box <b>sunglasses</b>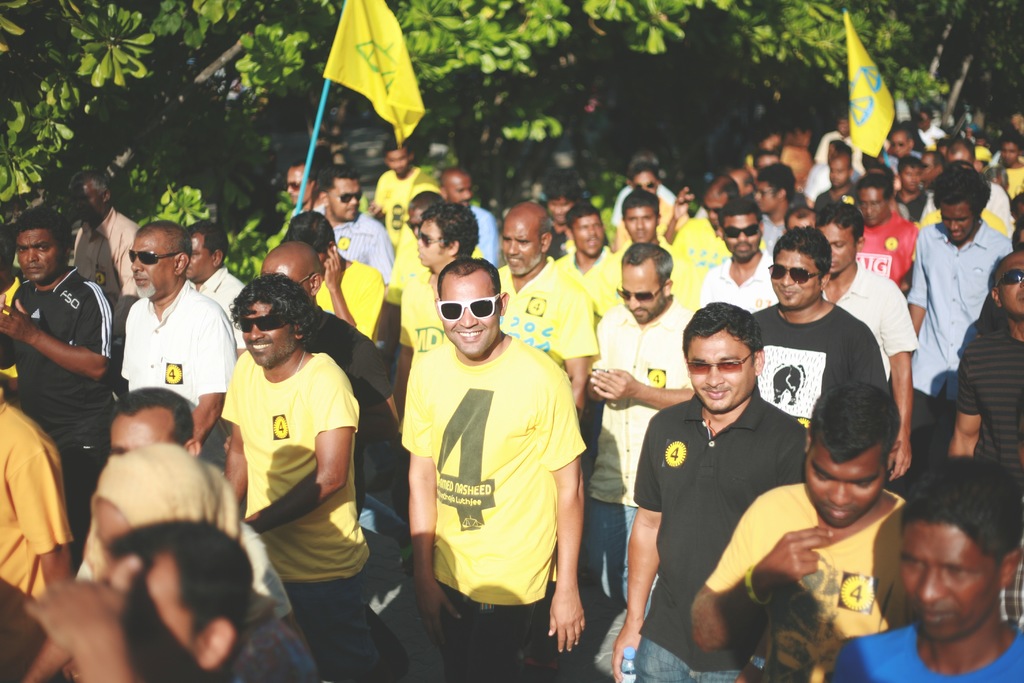
{"left": 439, "top": 297, "right": 499, "bottom": 319}
